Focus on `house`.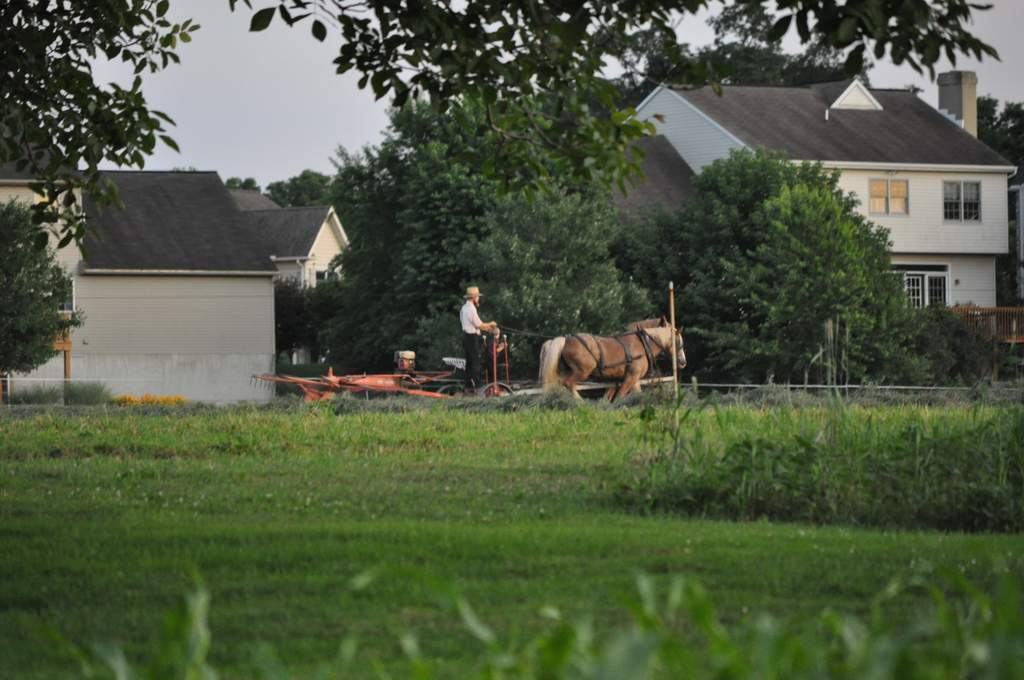
Focused at x1=236 y1=209 x2=369 y2=382.
